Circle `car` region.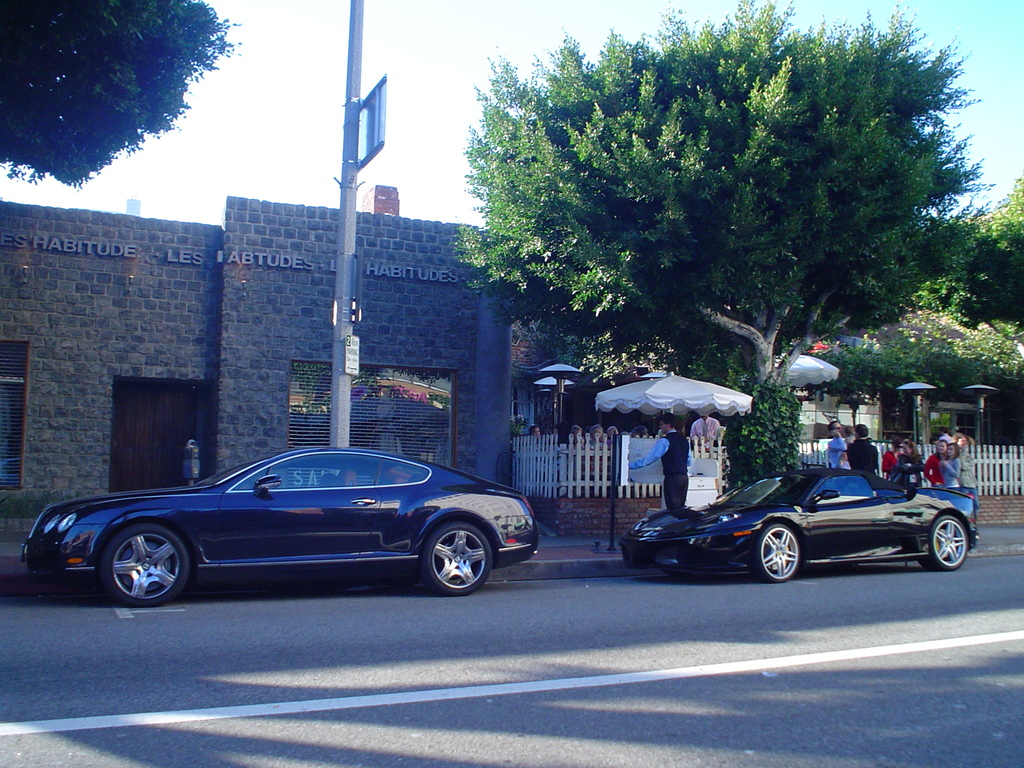
Region: [22,444,541,605].
